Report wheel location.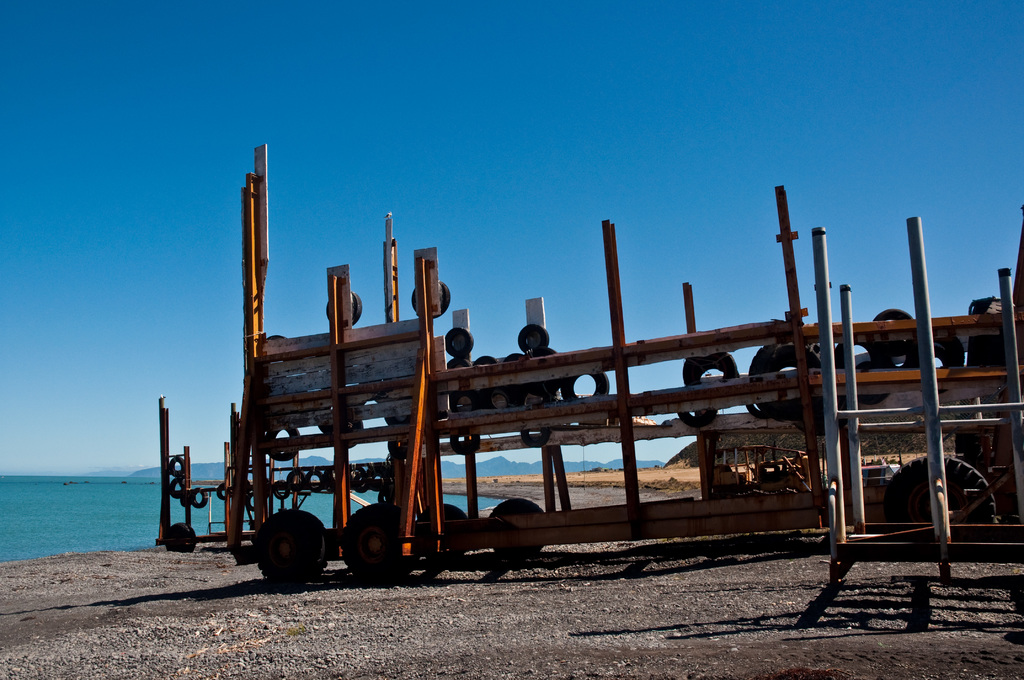
Report: (252,524,319,581).
